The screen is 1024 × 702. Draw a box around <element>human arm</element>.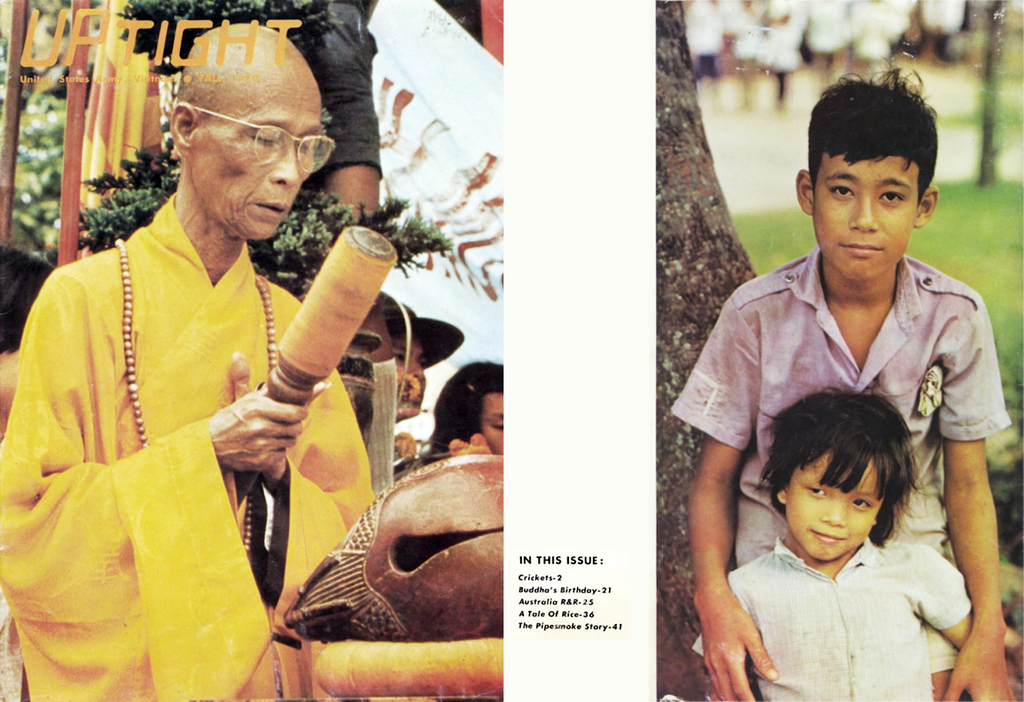
bbox=[233, 369, 382, 517].
